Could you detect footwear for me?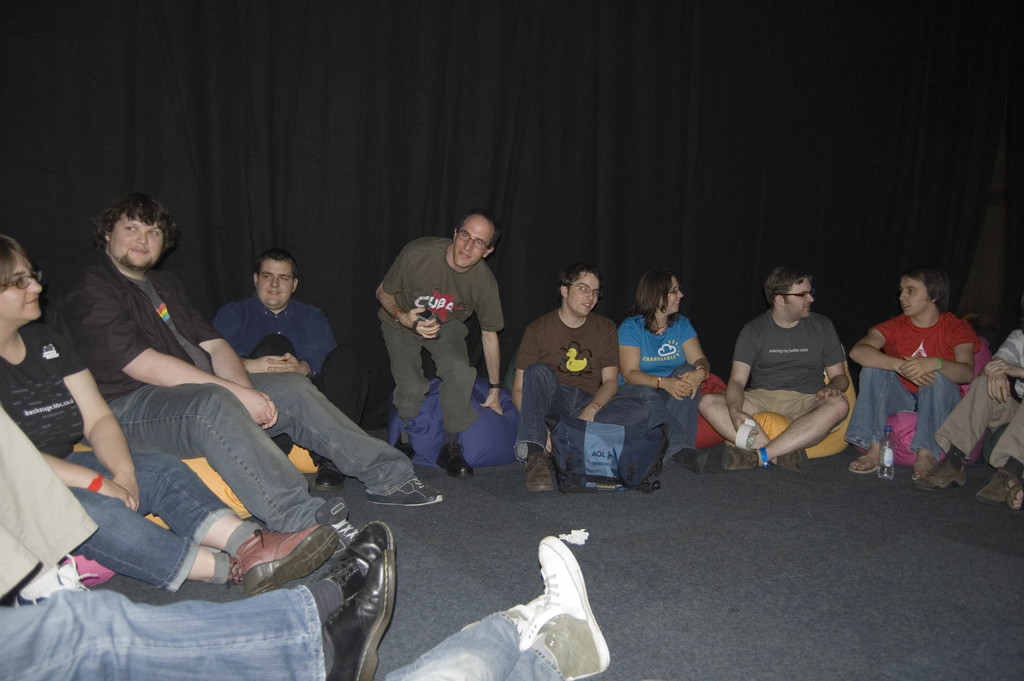
Detection result: locate(524, 454, 553, 493).
